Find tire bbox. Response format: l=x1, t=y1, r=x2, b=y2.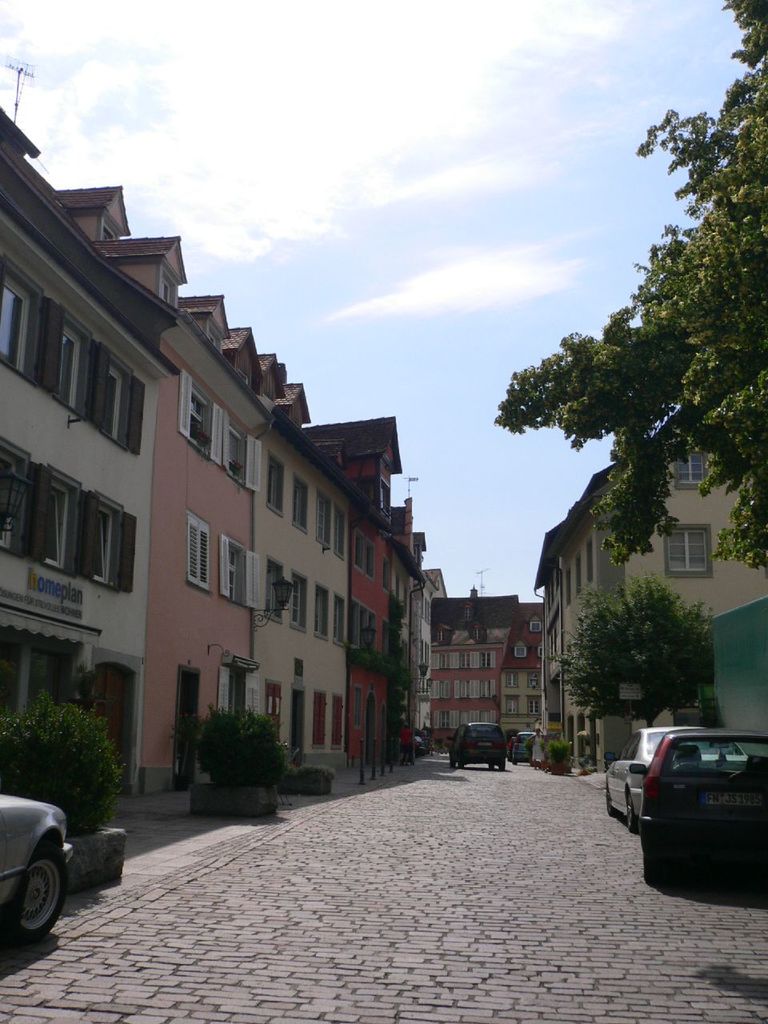
l=3, t=833, r=73, b=946.
